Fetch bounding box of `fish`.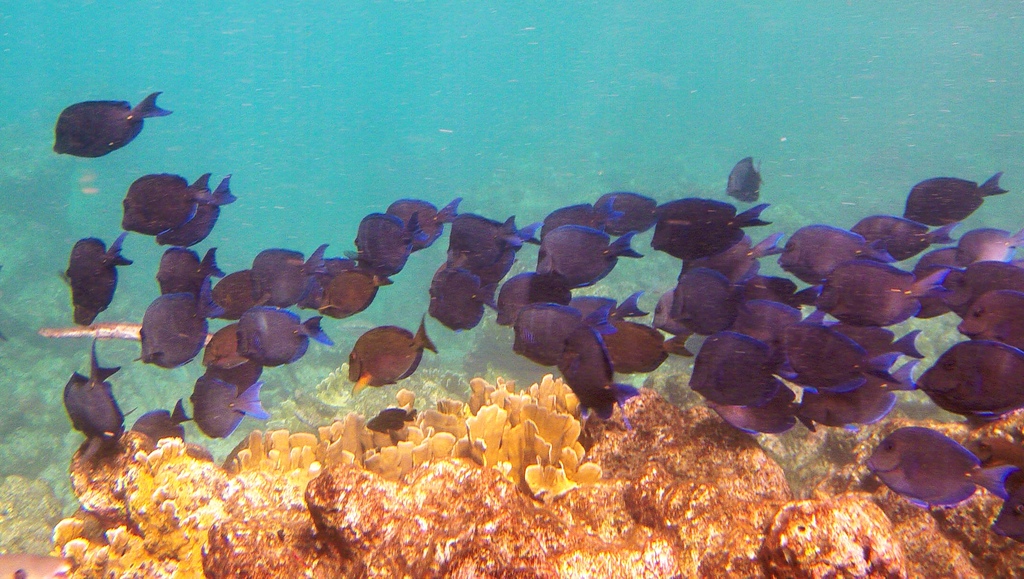
Bbox: [129,405,189,453].
